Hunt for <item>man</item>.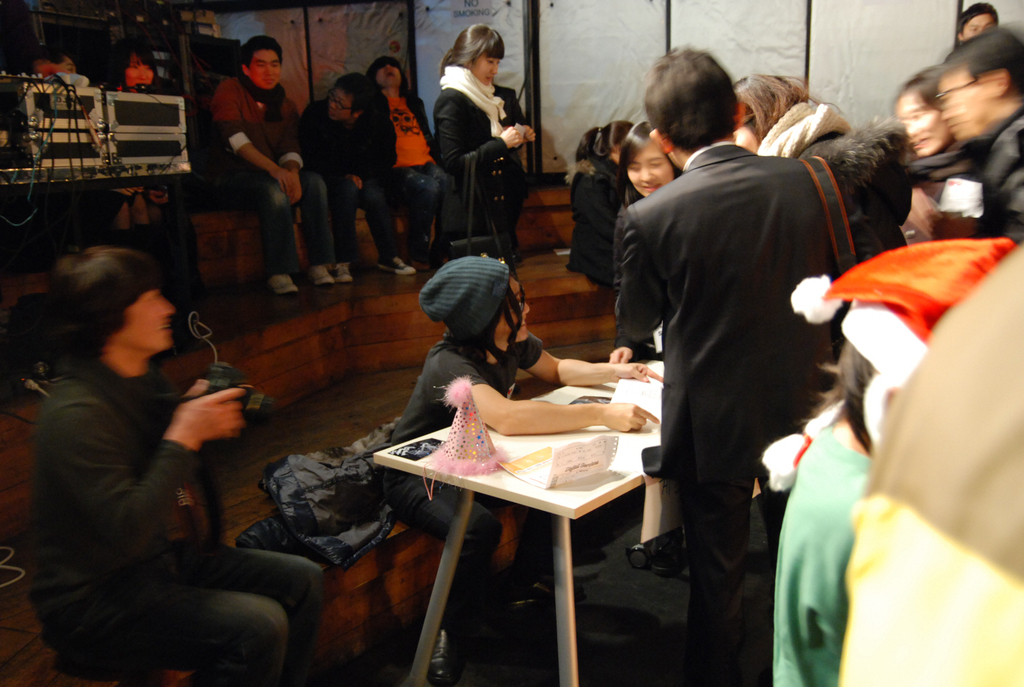
Hunted down at [x1=34, y1=249, x2=327, y2=686].
